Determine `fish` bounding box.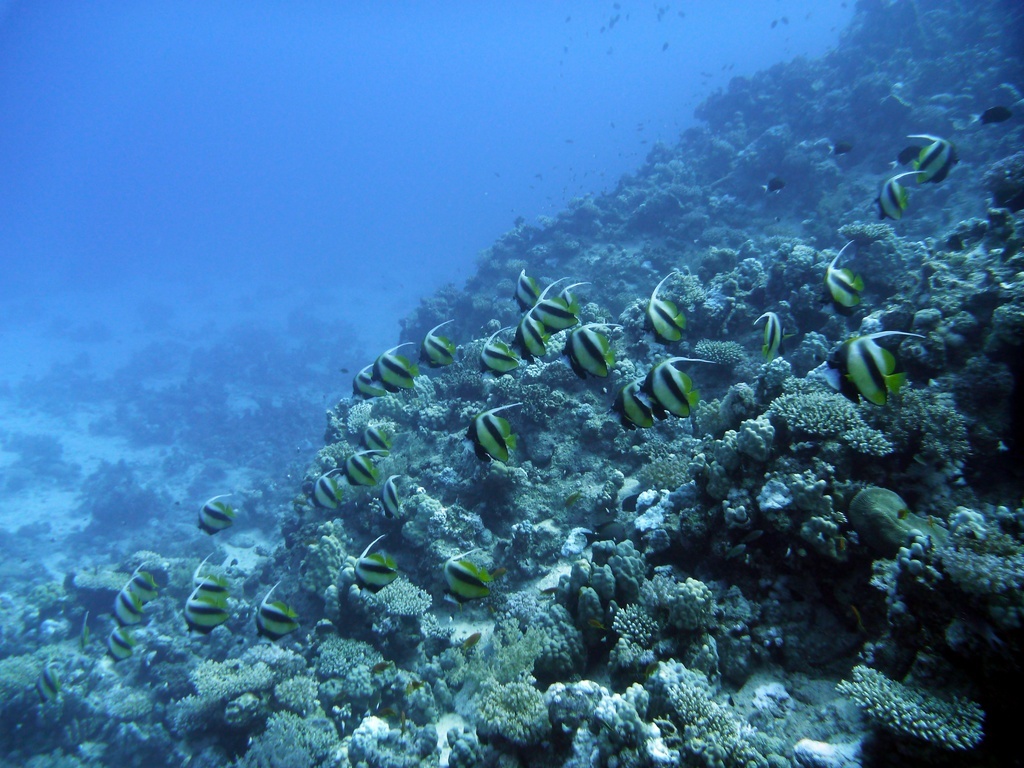
Determined: box=[422, 322, 459, 373].
